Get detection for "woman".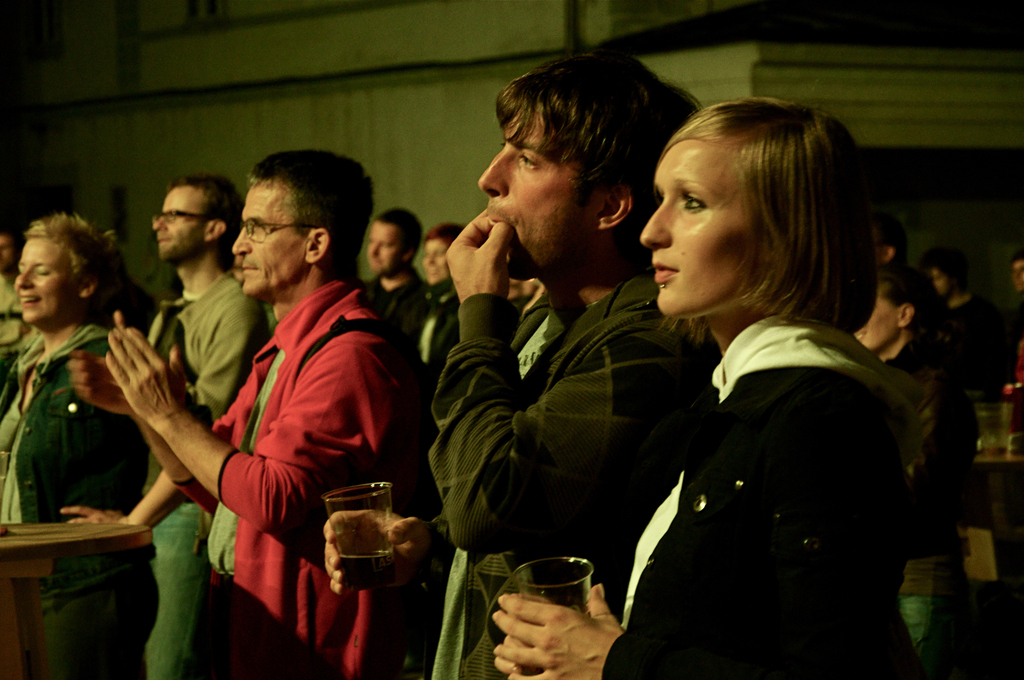
Detection: bbox=[2, 216, 152, 679].
